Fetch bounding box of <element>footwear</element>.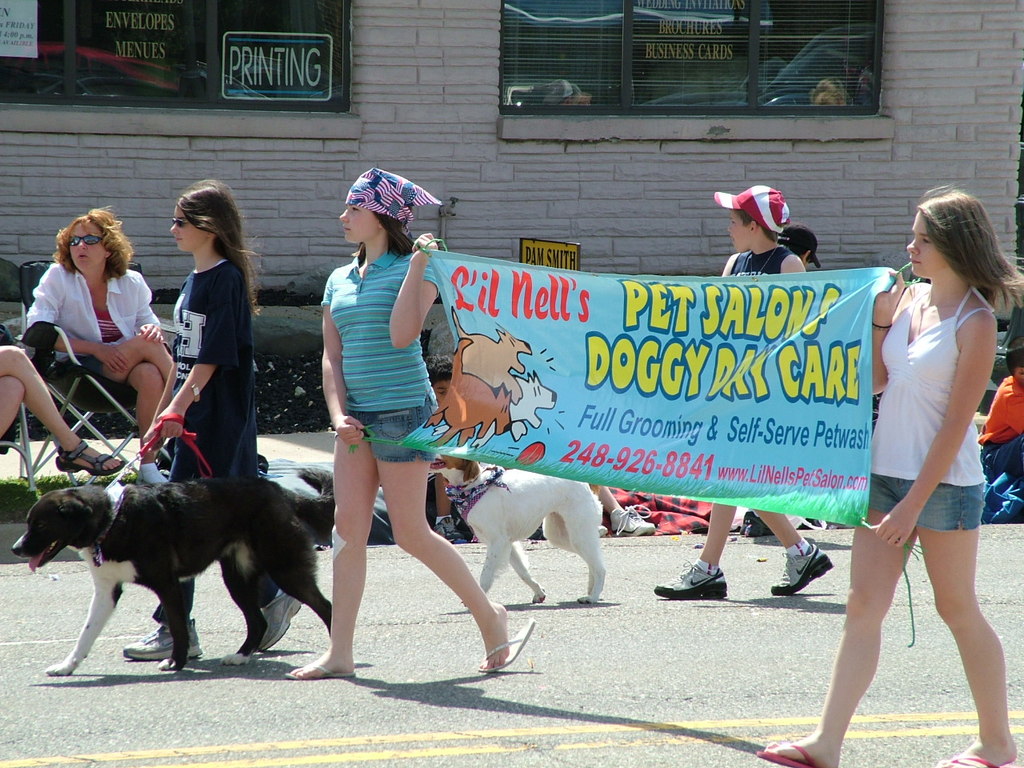
Bbox: BBox(665, 549, 747, 615).
